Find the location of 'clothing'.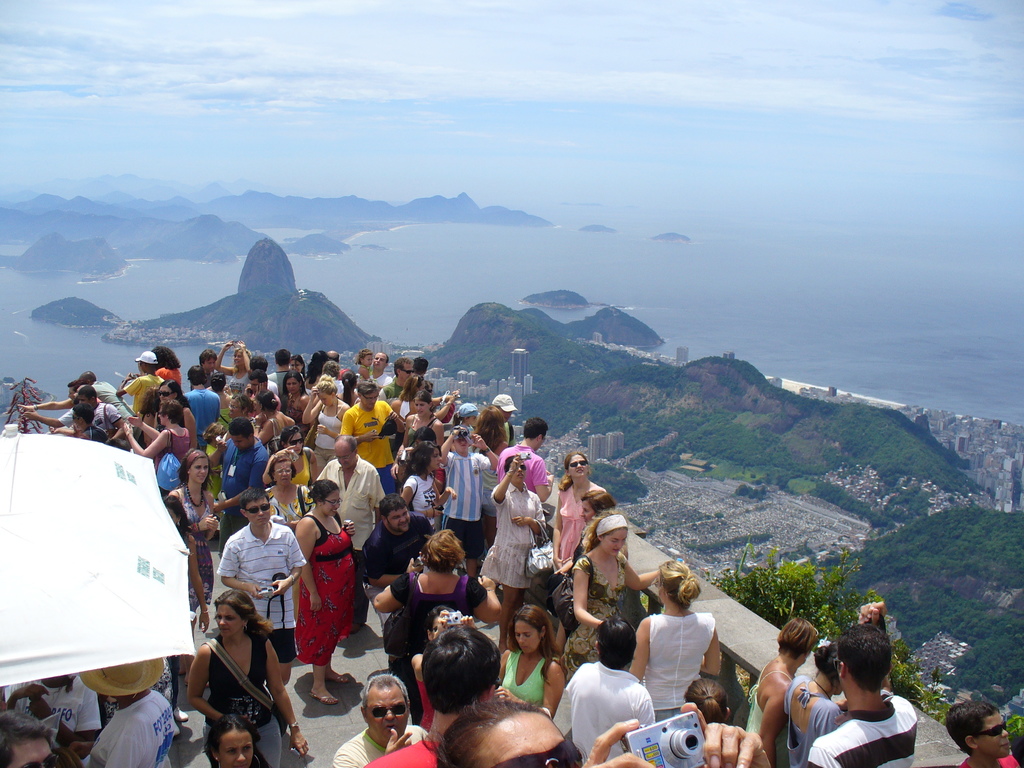
Location: <bbox>157, 424, 195, 484</bbox>.
